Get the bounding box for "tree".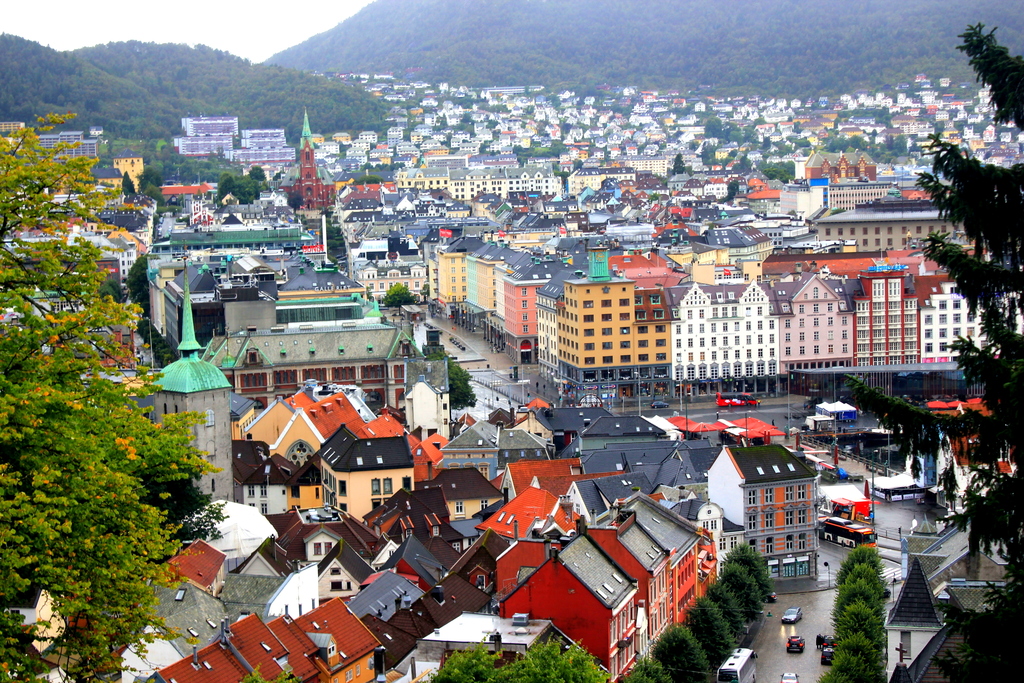
bbox=[660, 152, 689, 176].
